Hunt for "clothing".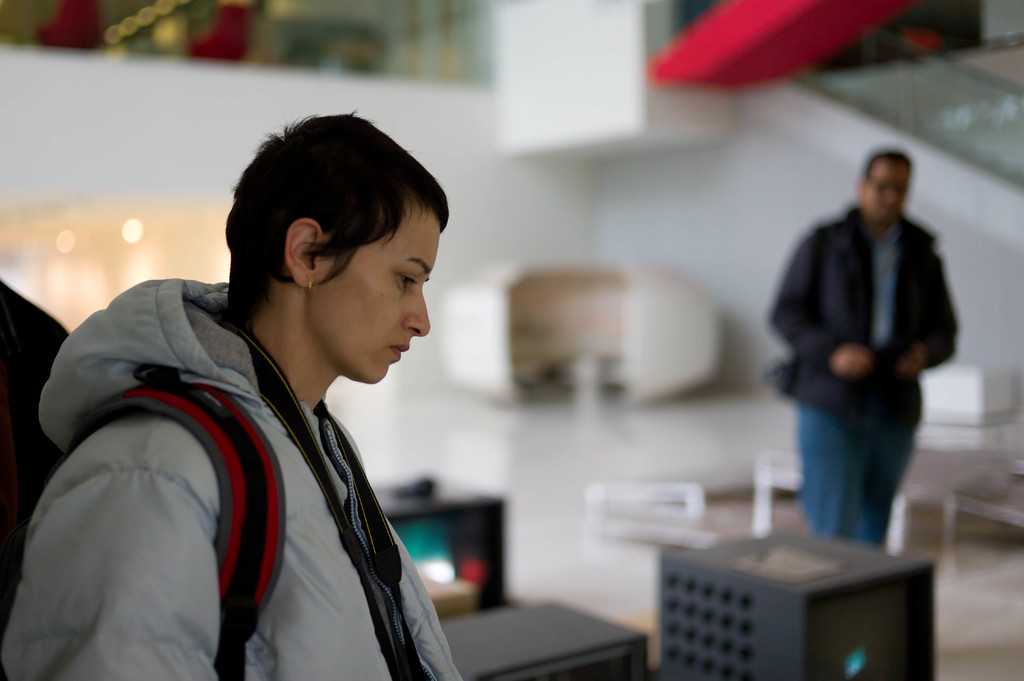
Hunted down at (left=771, top=129, right=968, bottom=547).
